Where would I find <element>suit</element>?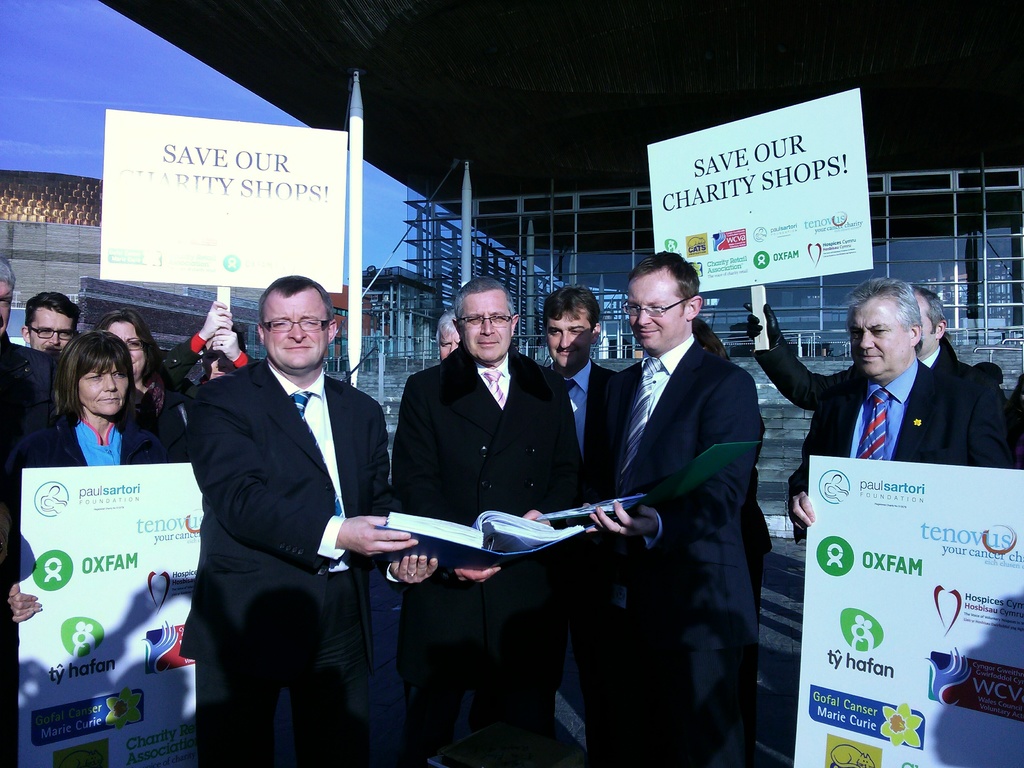
At (left=578, top=328, right=763, bottom=767).
